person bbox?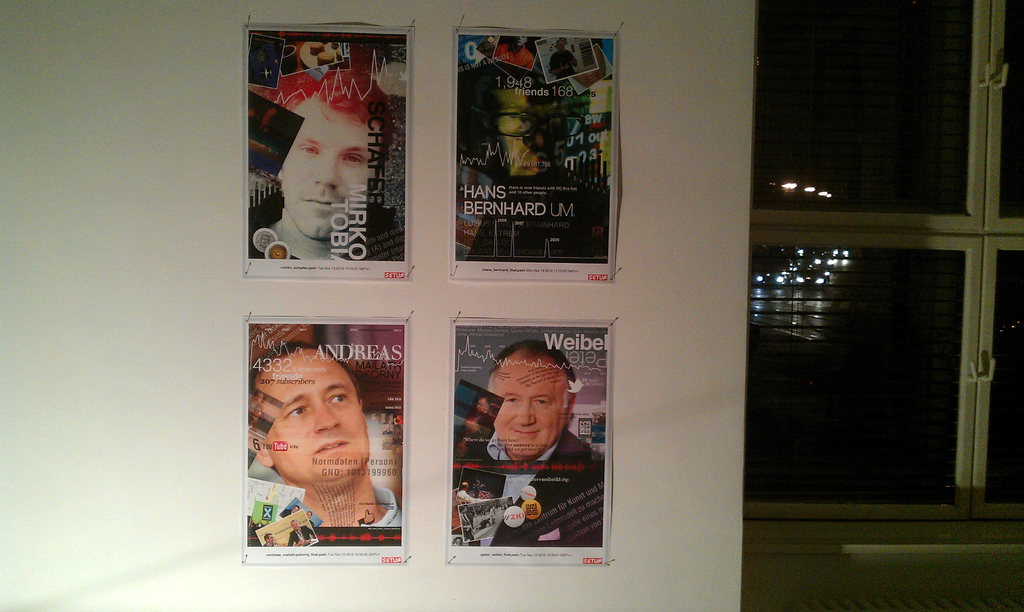
region(244, 339, 372, 497)
